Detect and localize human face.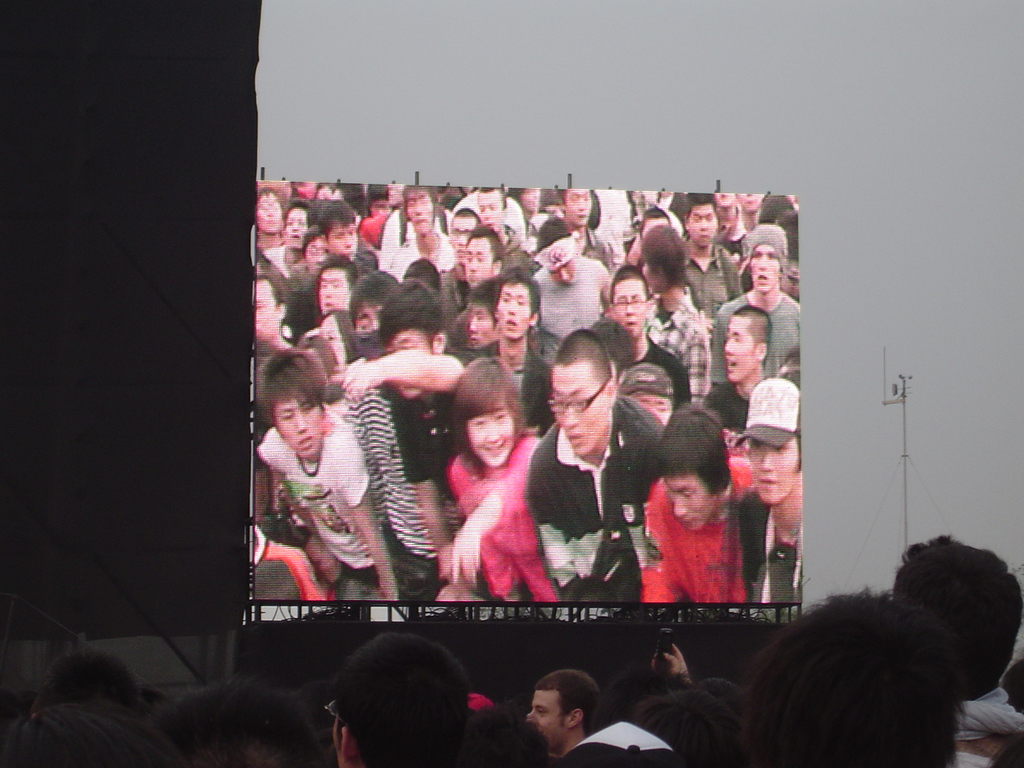
Localized at {"left": 724, "top": 310, "right": 756, "bottom": 380}.
